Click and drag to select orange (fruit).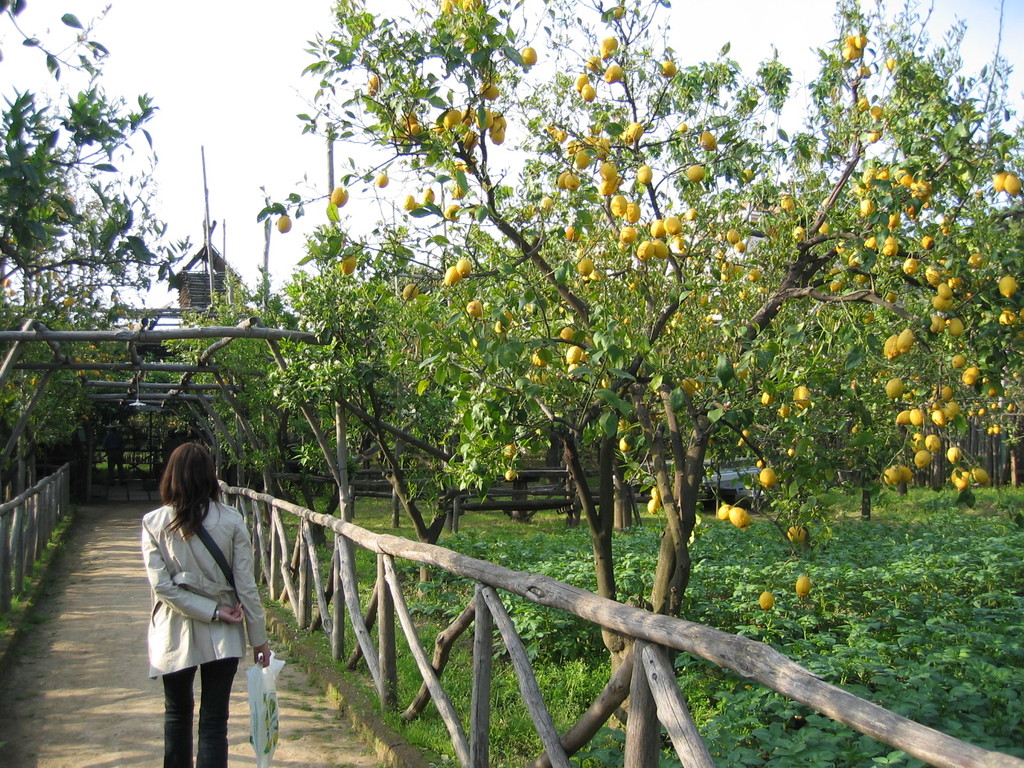
Selection: locate(607, 32, 613, 56).
